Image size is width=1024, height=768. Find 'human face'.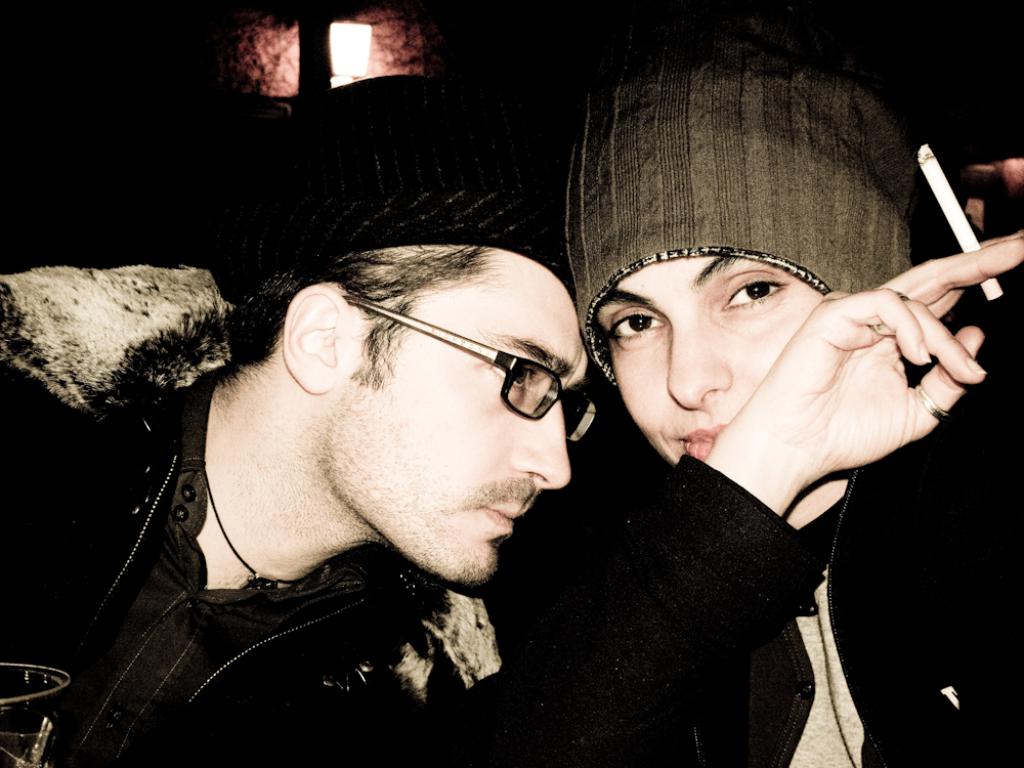
left=337, top=249, right=588, bottom=587.
